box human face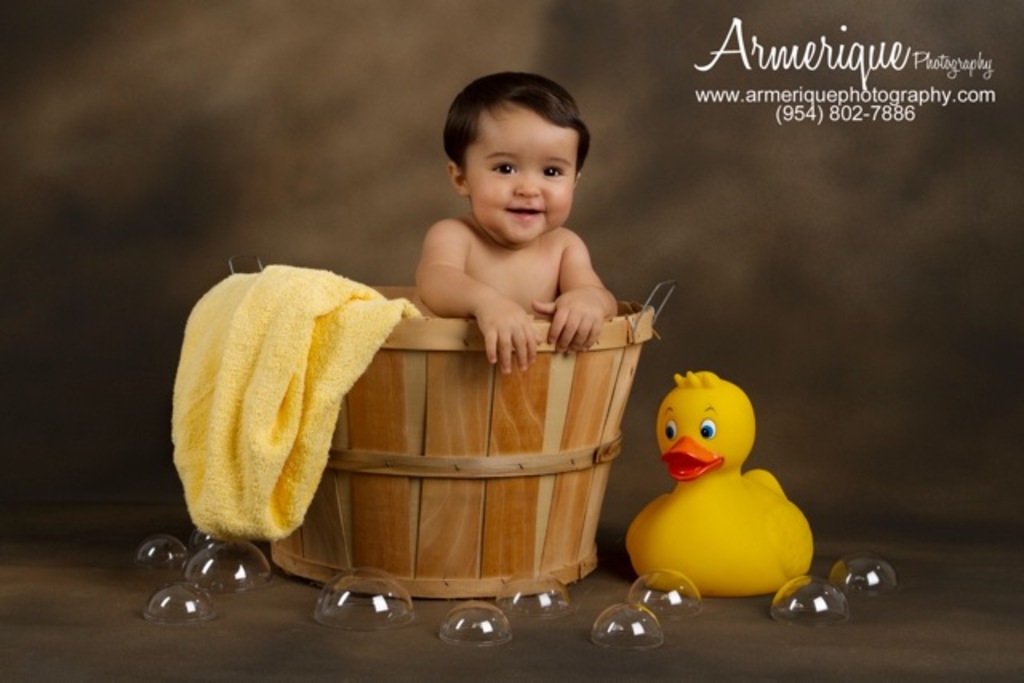
BBox(466, 106, 576, 242)
